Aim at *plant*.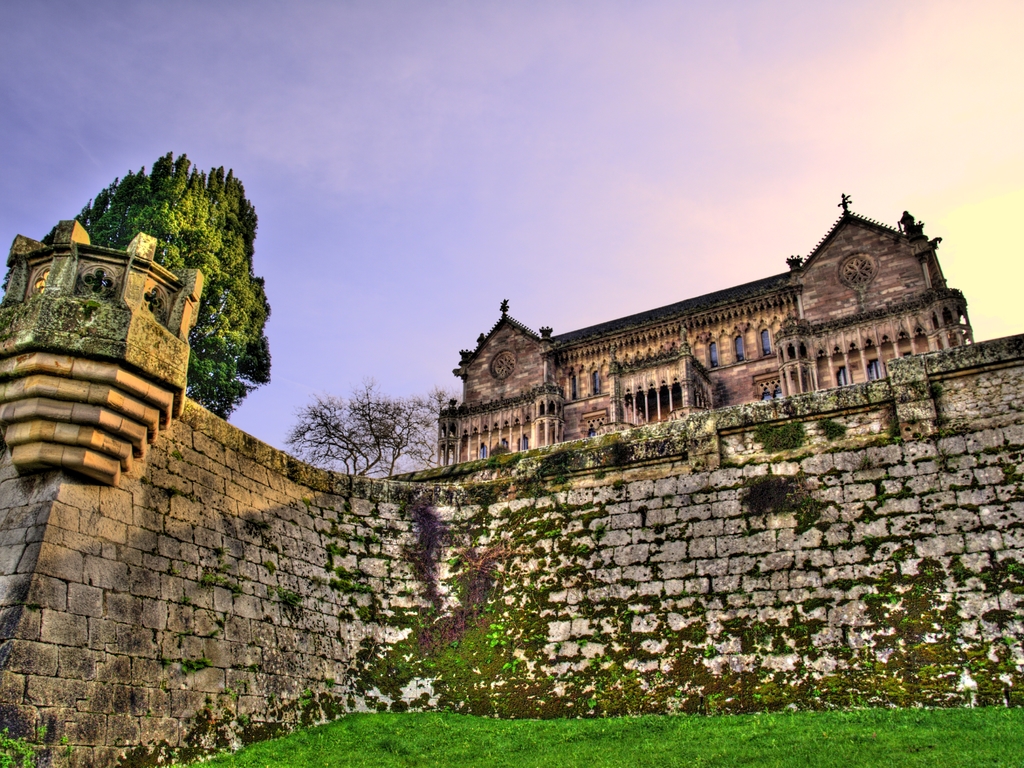
Aimed at rect(930, 381, 951, 398).
